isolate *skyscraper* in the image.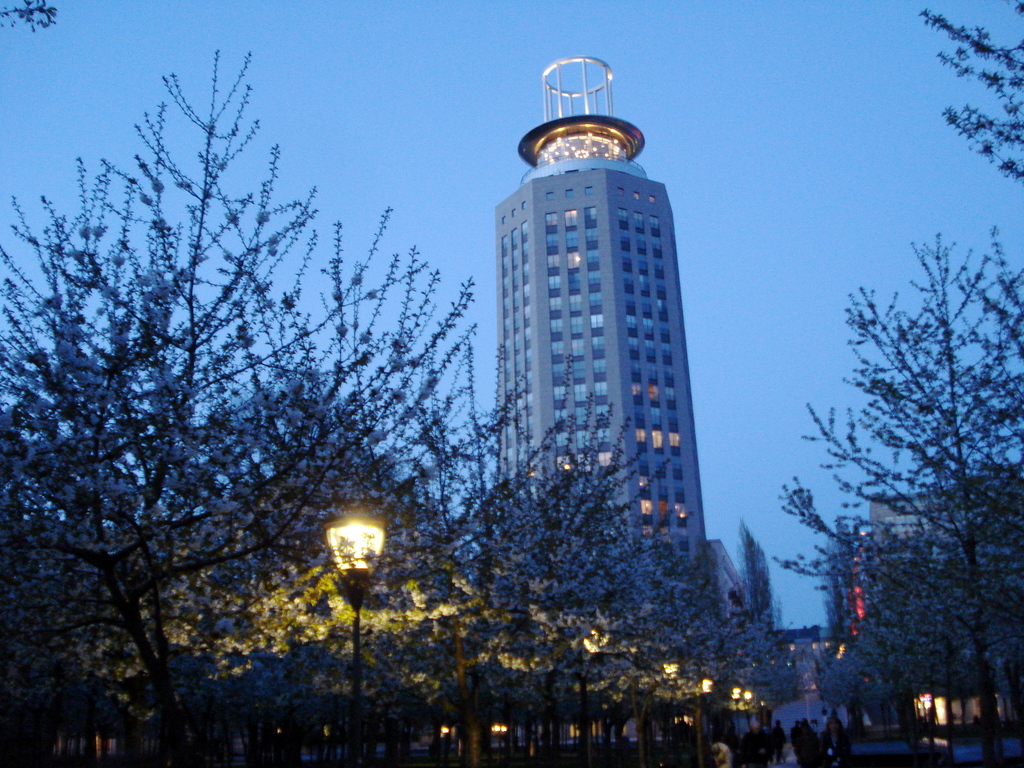
Isolated region: left=465, top=67, right=741, bottom=596.
